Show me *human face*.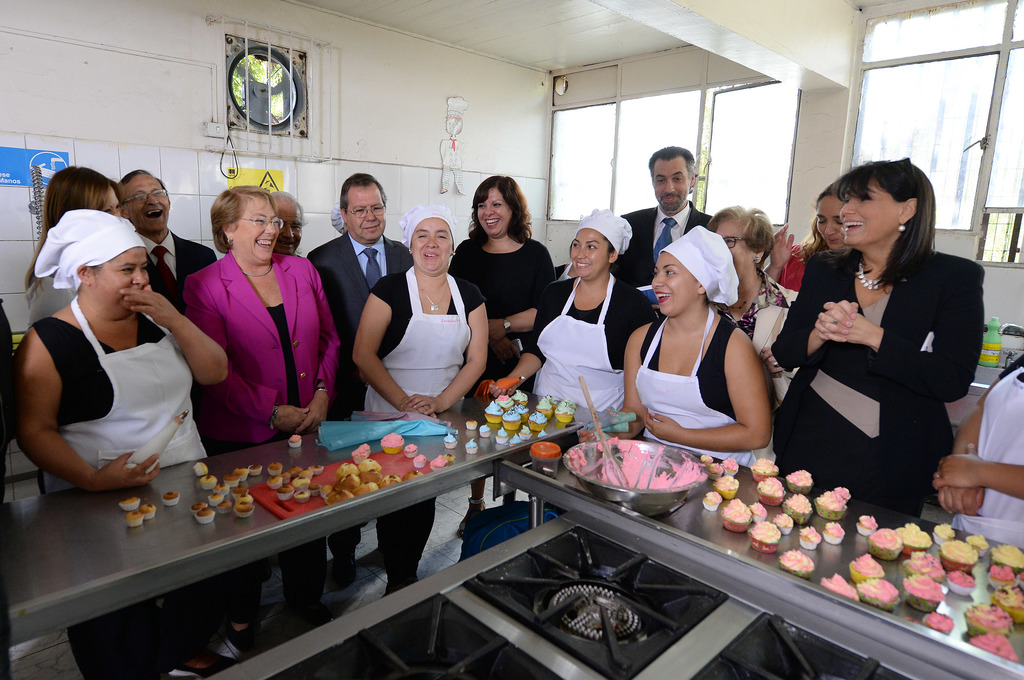
*human face* is here: left=122, top=167, right=168, bottom=235.
